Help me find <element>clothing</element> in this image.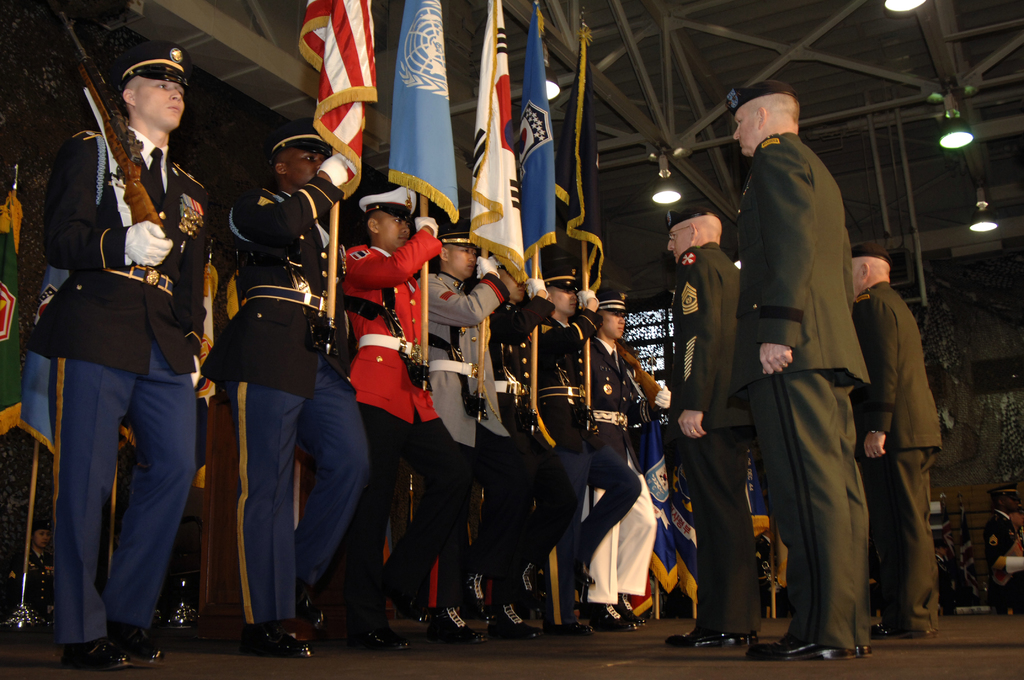
Found it: 497:292:598:555.
